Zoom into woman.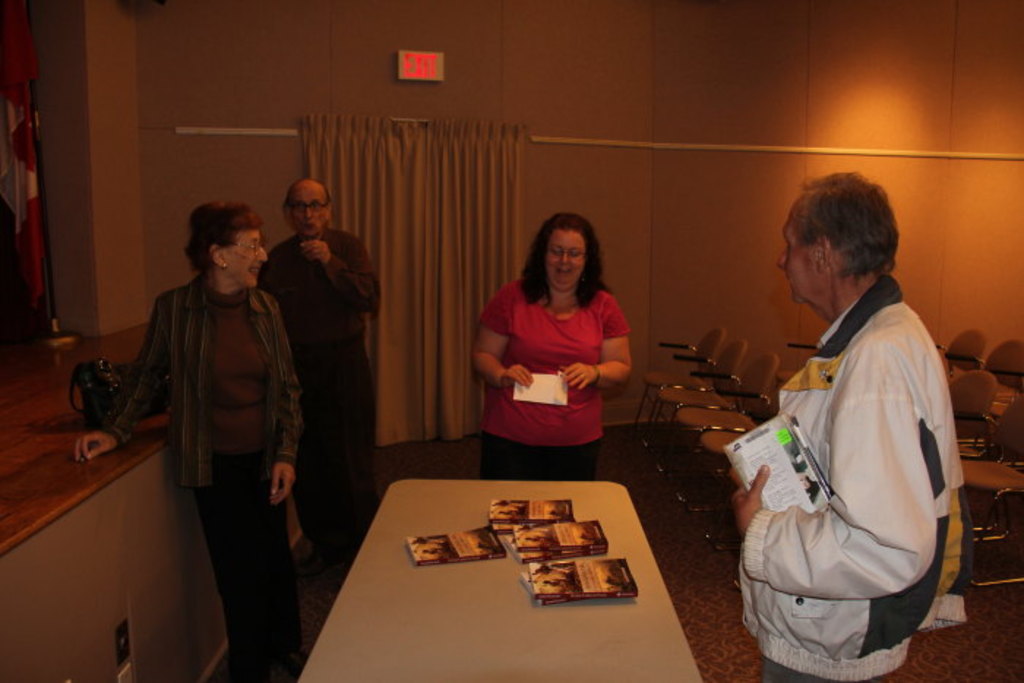
Zoom target: [70, 202, 310, 682].
